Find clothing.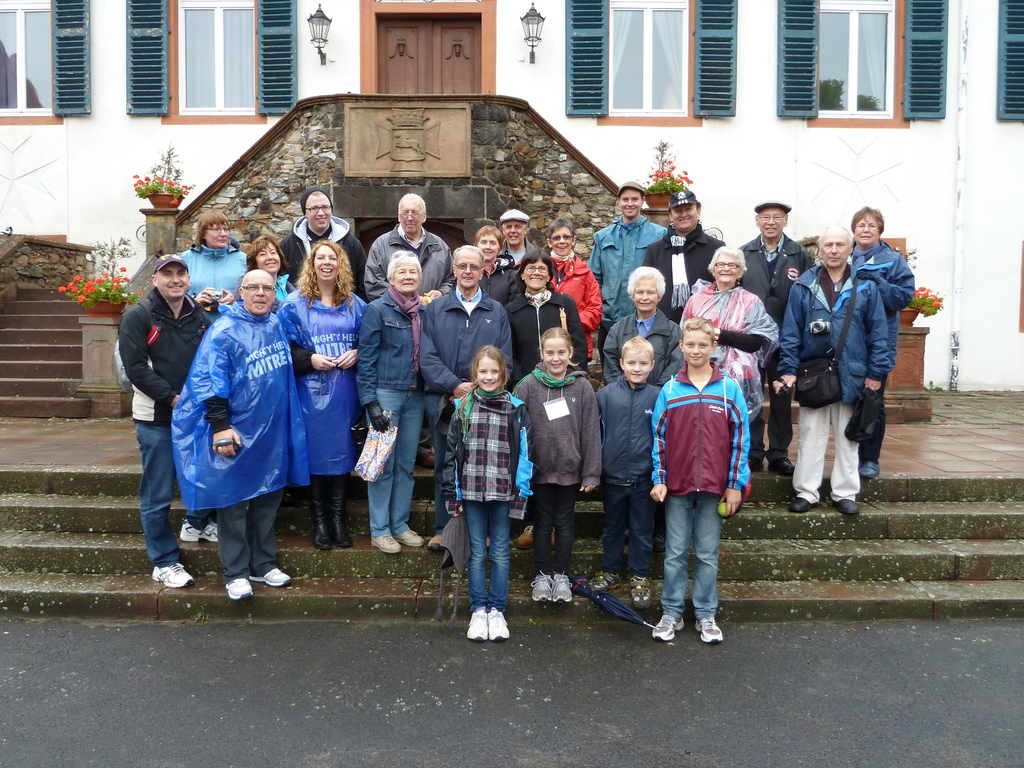
(791, 262, 892, 528).
